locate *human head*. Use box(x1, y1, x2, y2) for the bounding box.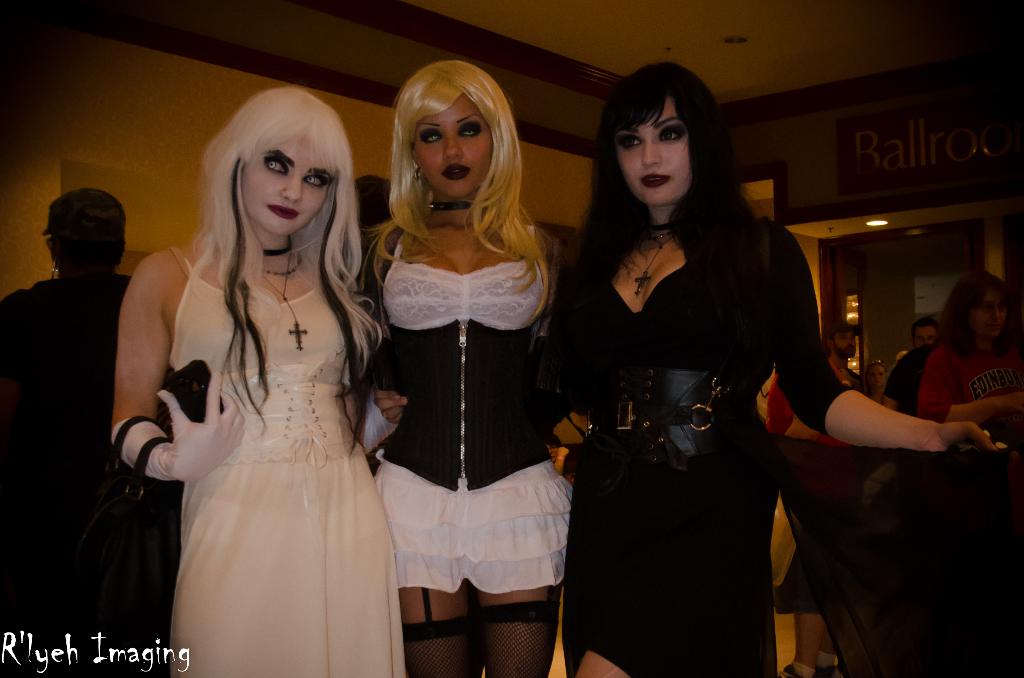
box(826, 322, 862, 356).
